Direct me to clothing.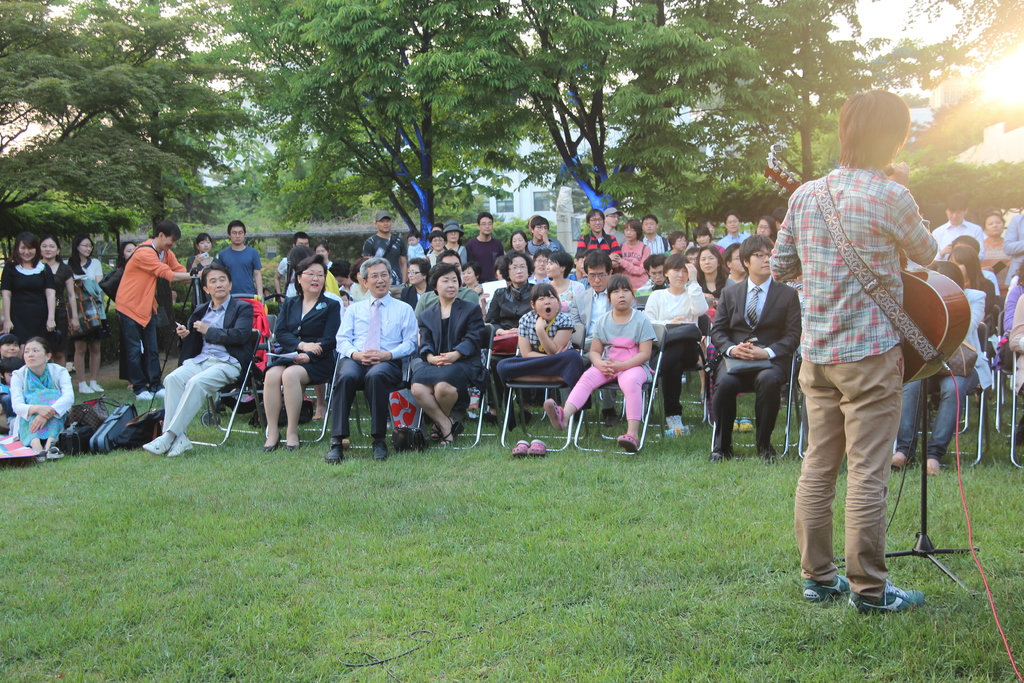
Direction: <bbox>643, 281, 722, 419</bbox>.
